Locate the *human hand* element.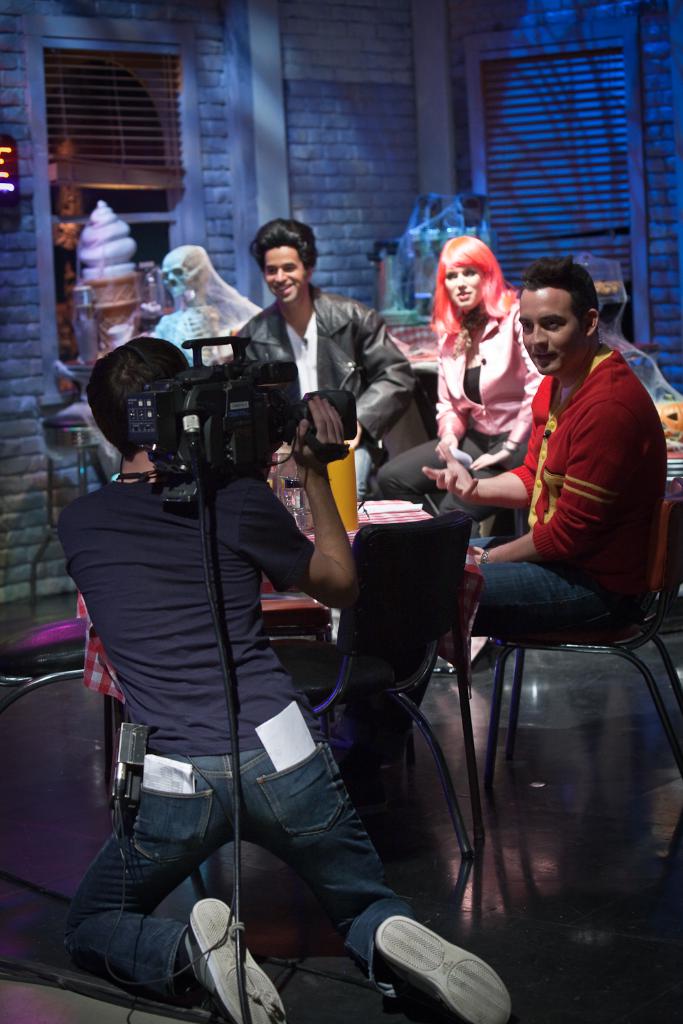
Element bbox: detection(289, 398, 347, 475).
